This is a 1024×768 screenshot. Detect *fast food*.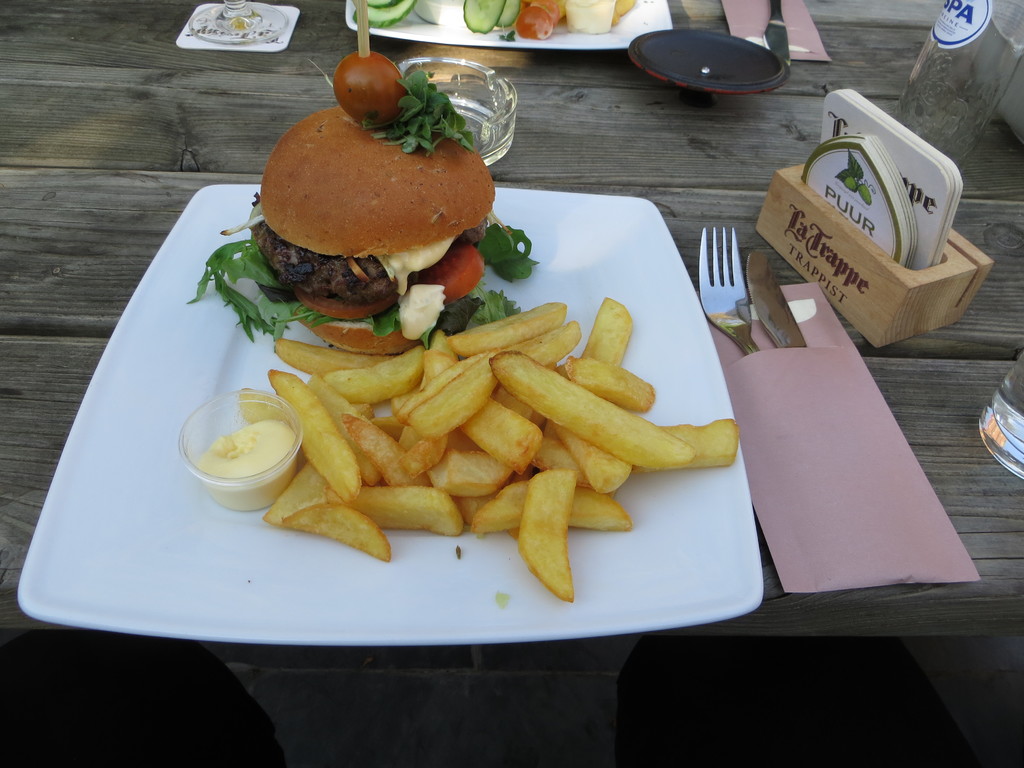
{"left": 184, "top": 45, "right": 543, "bottom": 352}.
